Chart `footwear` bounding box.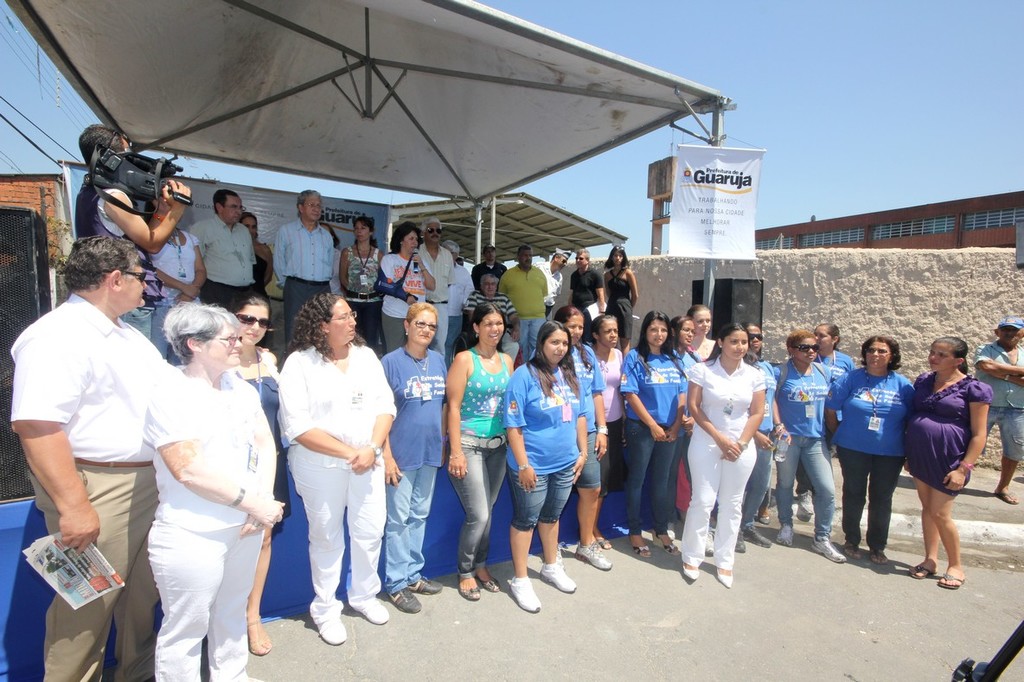
Charted: (left=387, top=590, right=424, bottom=612).
